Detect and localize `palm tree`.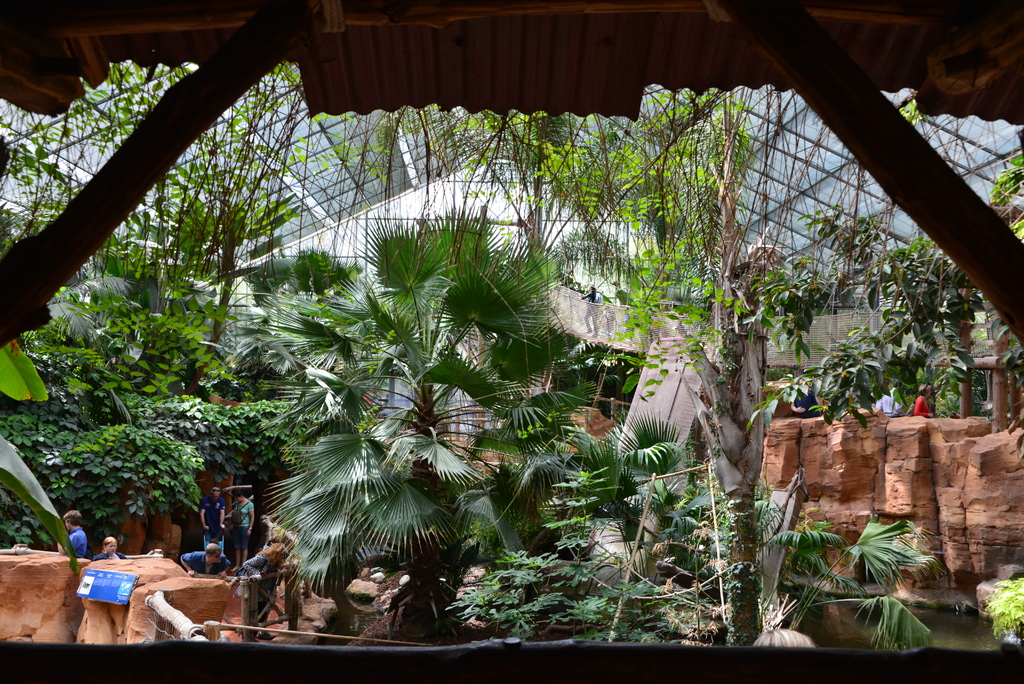
Localized at 260:246:359:297.
